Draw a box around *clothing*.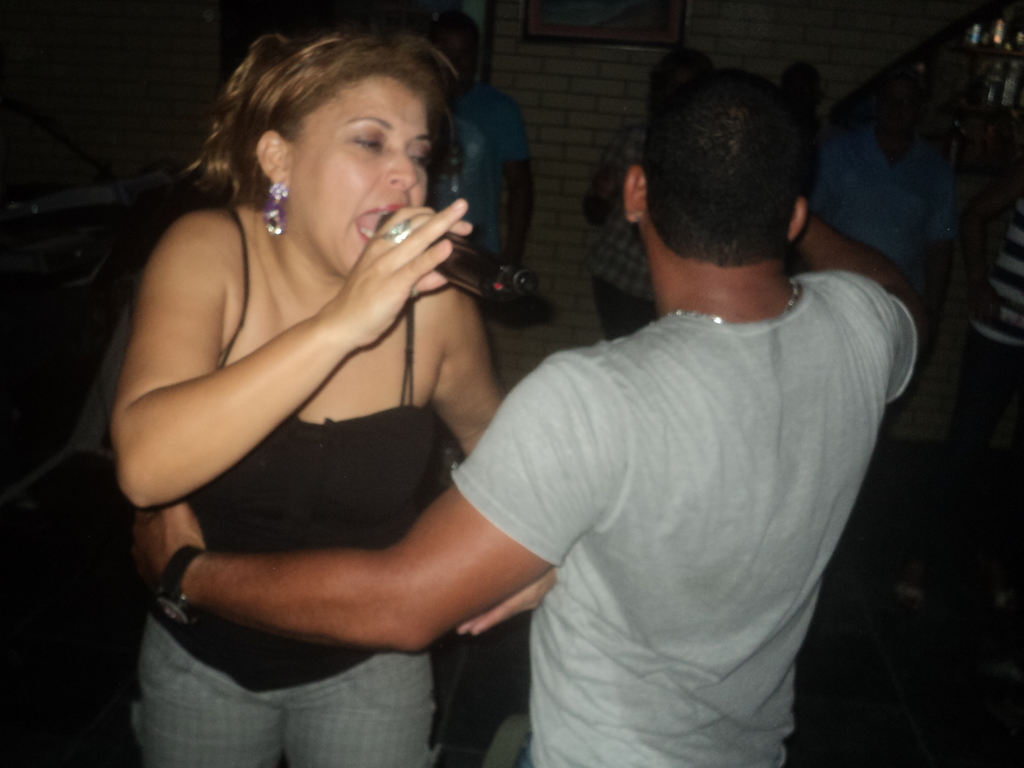
bbox=(445, 262, 915, 767).
